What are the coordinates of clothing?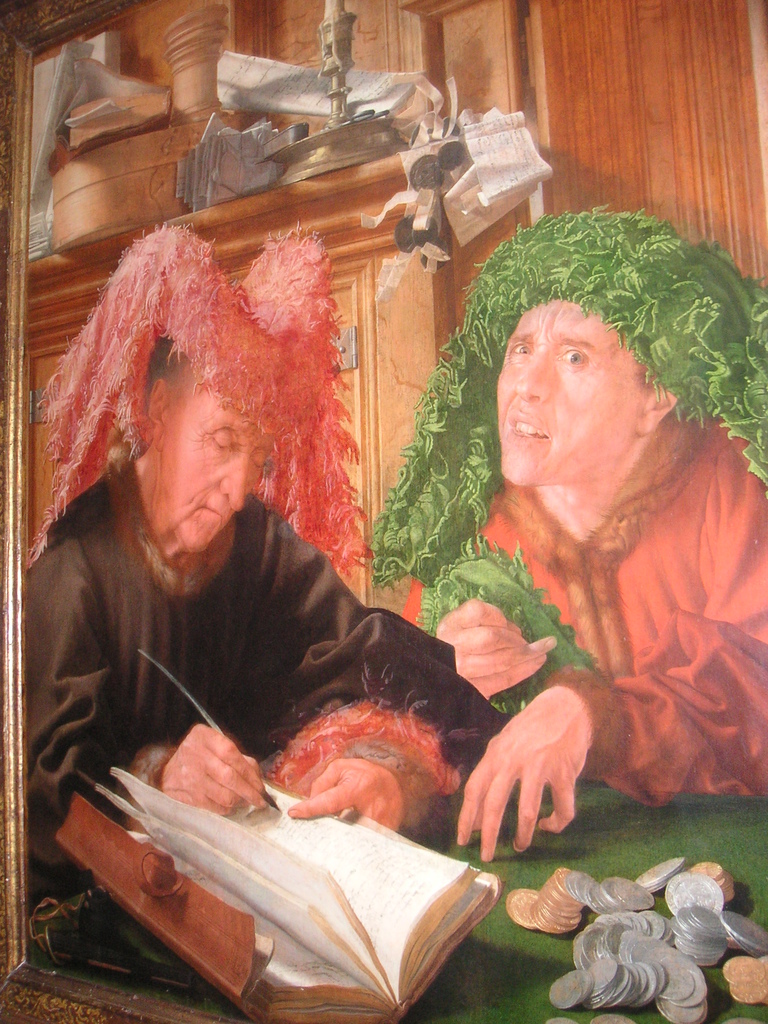
(x1=383, y1=437, x2=767, y2=831).
